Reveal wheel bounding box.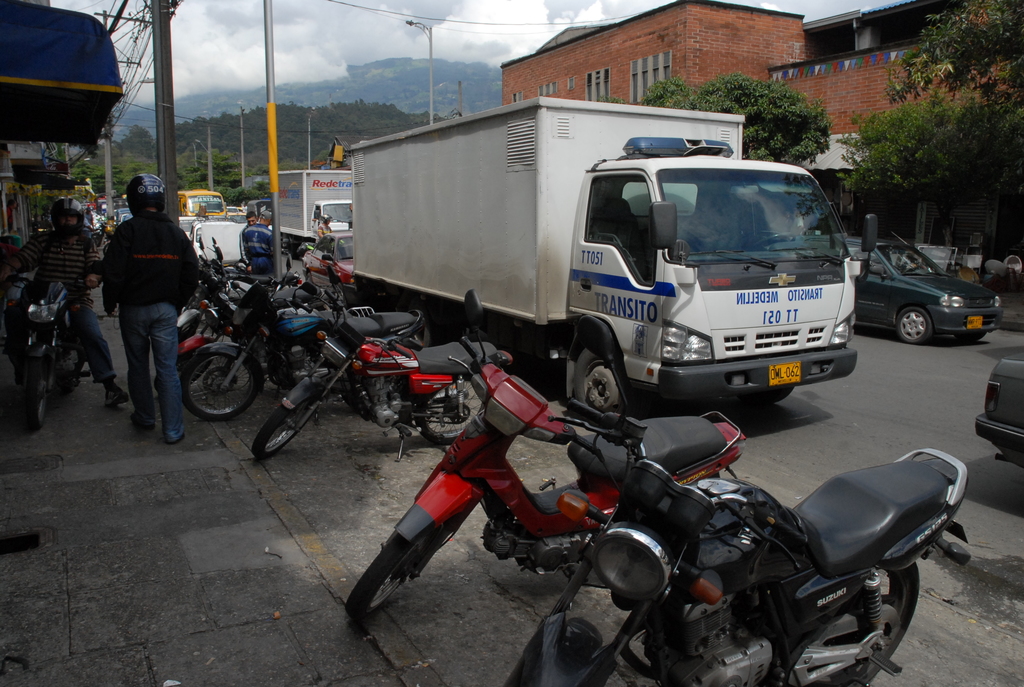
Revealed: [x1=253, y1=397, x2=319, y2=455].
